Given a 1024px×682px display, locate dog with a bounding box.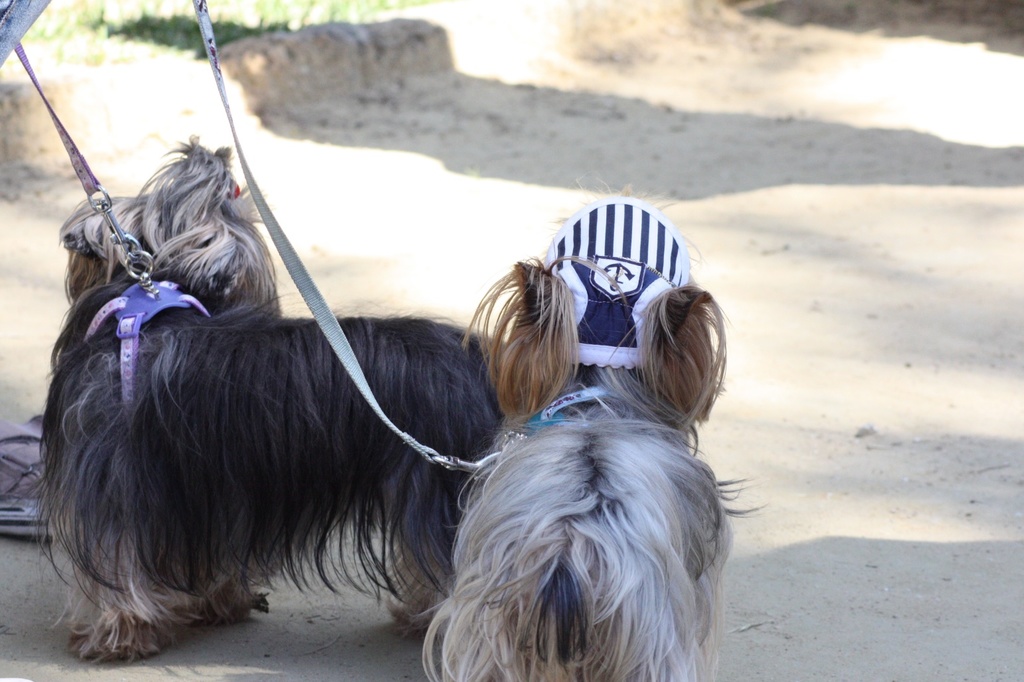
Located: [10,131,511,665].
